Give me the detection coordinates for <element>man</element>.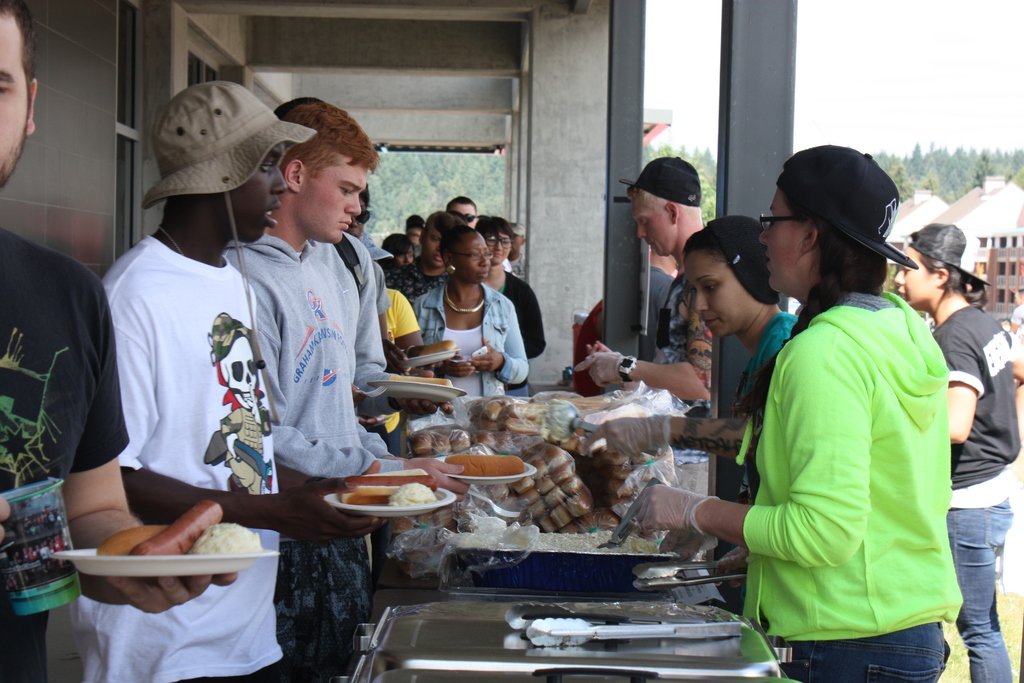
{"left": 0, "top": 0, "right": 241, "bottom": 682}.
